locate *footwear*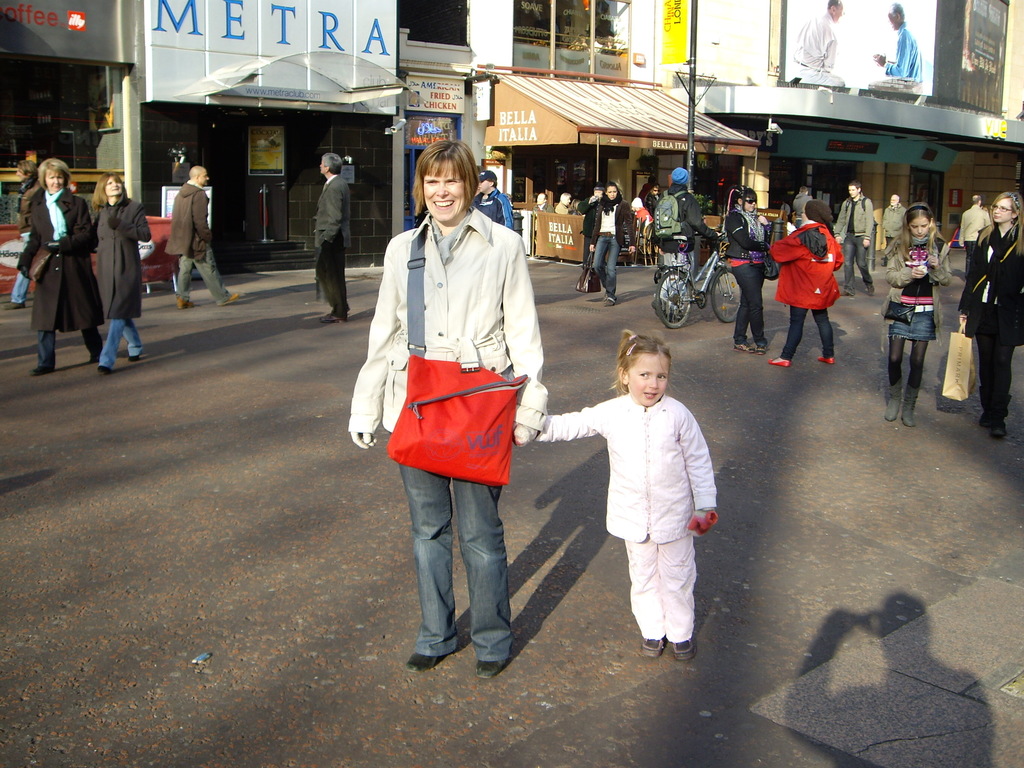
(320, 310, 336, 324)
